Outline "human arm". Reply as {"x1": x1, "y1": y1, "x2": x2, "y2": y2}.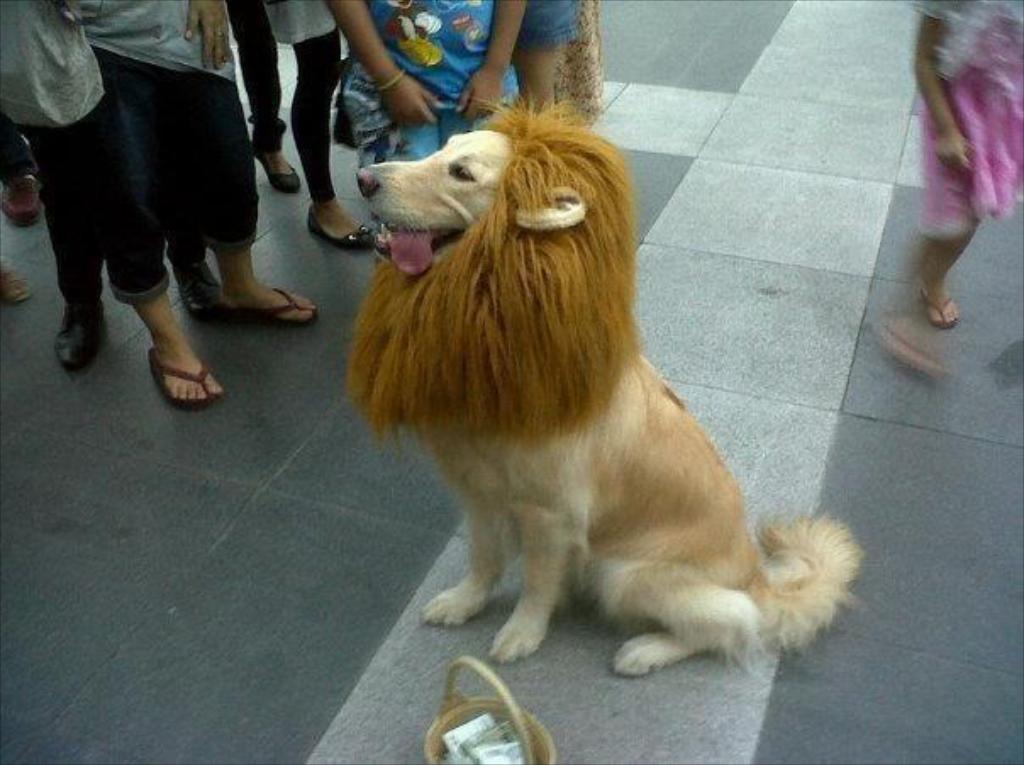
{"x1": 453, "y1": 0, "x2": 526, "y2": 126}.
